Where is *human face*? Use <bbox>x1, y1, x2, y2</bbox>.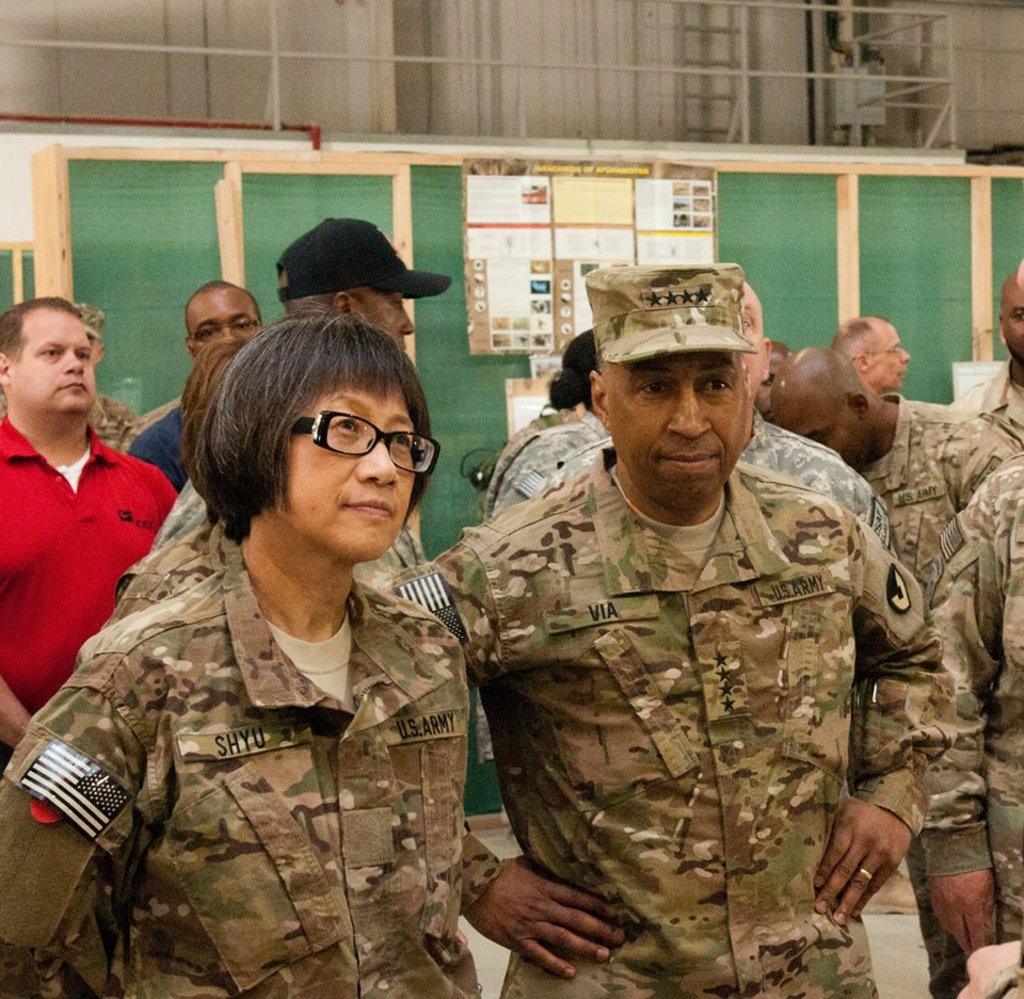
<bbox>194, 291, 263, 350</bbox>.
